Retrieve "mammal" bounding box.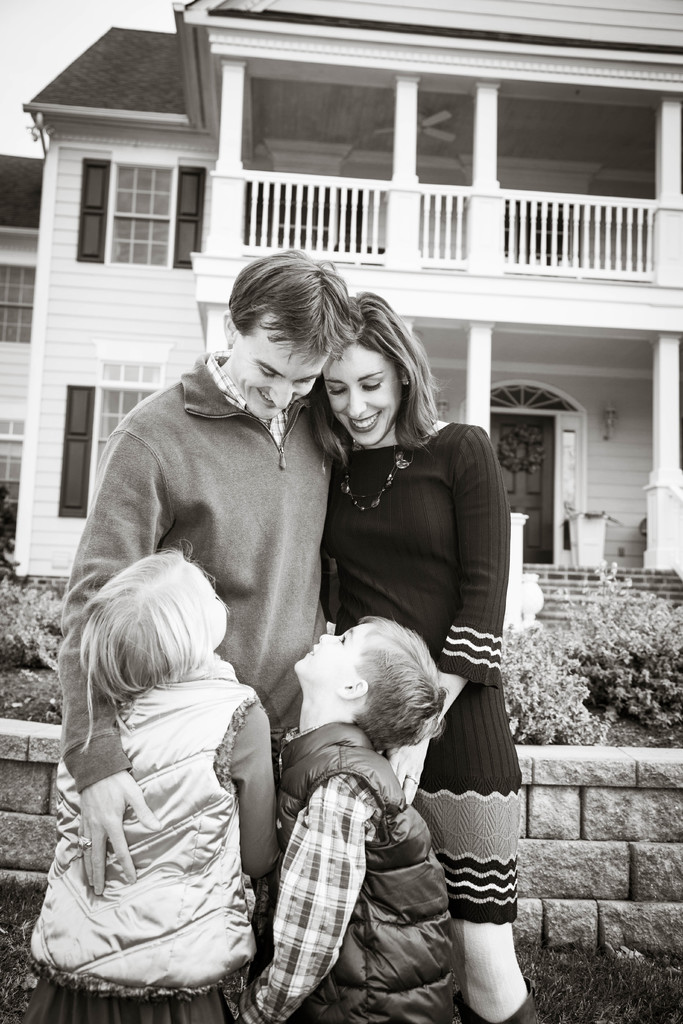
Bounding box: crop(51, 243, 363, 1023).
